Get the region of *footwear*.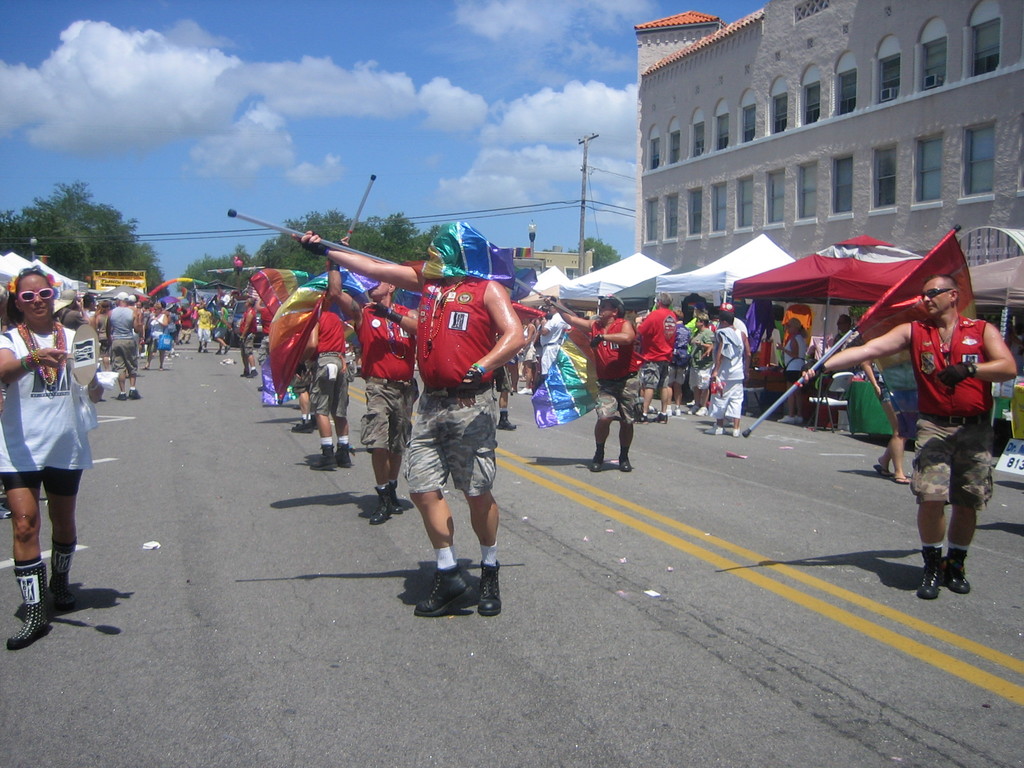
<region>616, 456, 632, 471</region>.
